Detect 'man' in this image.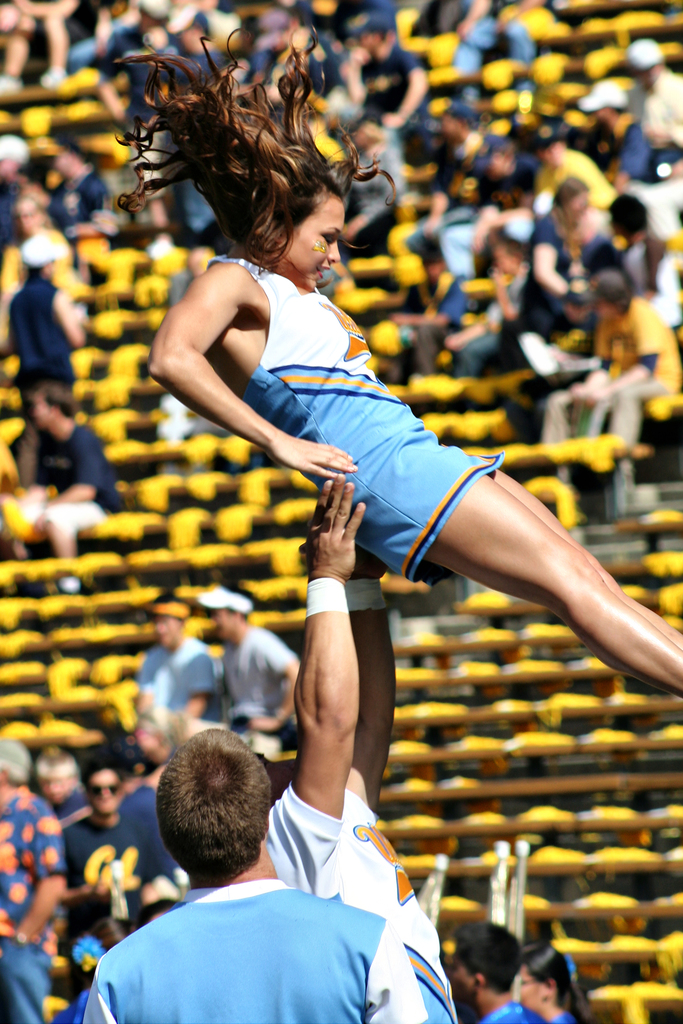
Detection: 69,770,164,931.
